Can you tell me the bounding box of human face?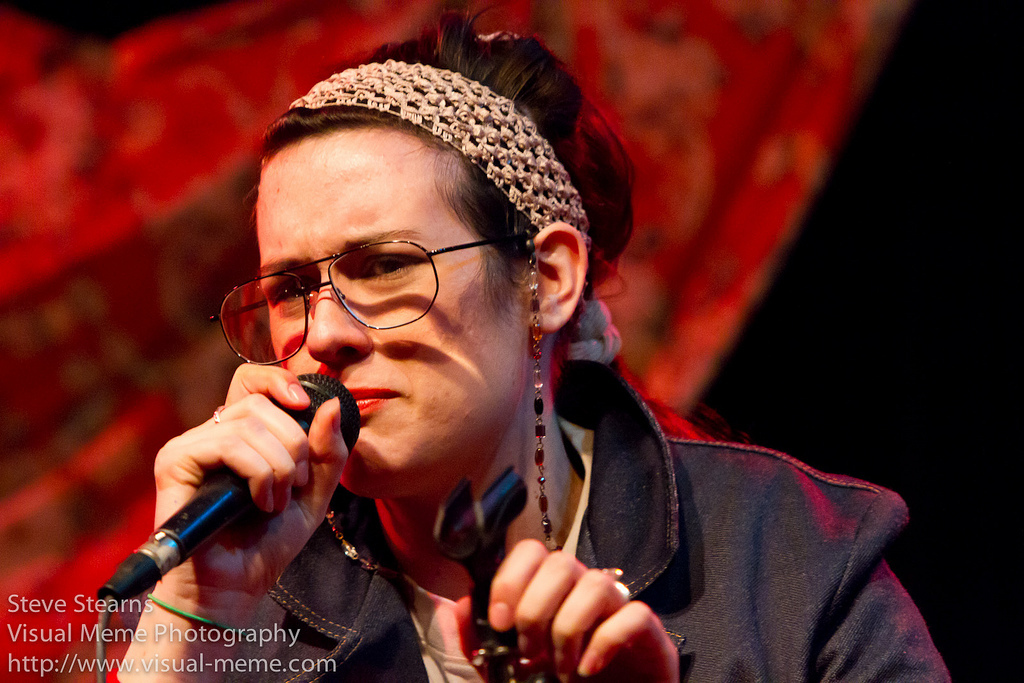
pyautogui.locateOnScreen(252, 129, 533, 495).
